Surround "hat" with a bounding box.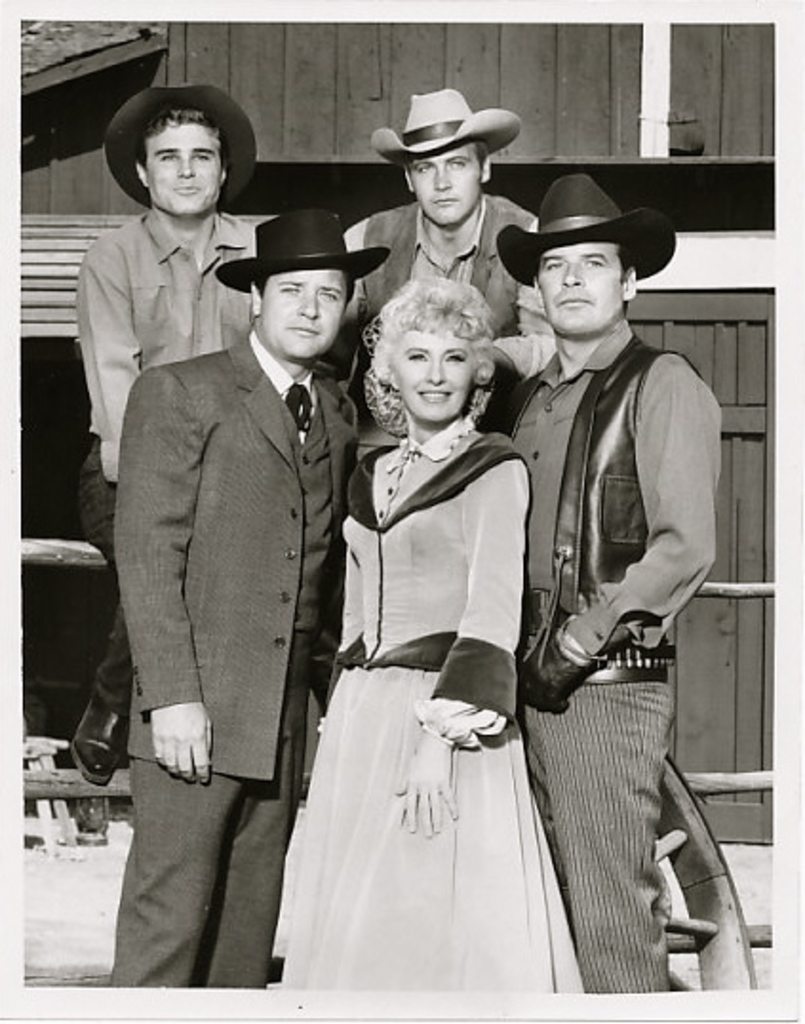
pyautogui.locateOnScreen(105, 86, 257, 207).
